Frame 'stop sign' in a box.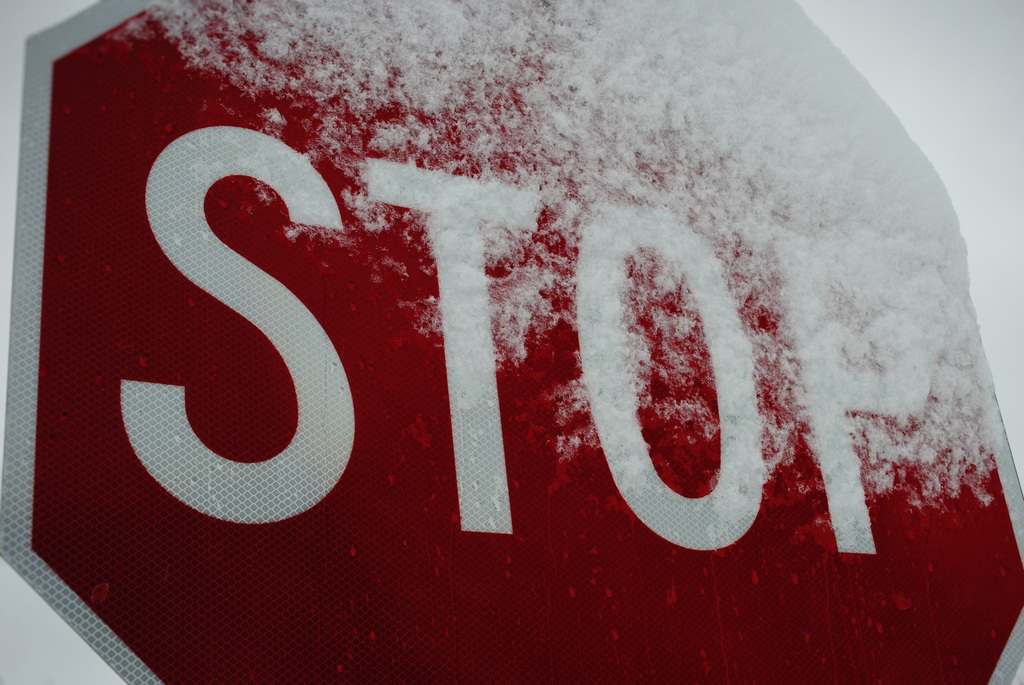
x1=0 y1=0 x2=1023 y2=684.
